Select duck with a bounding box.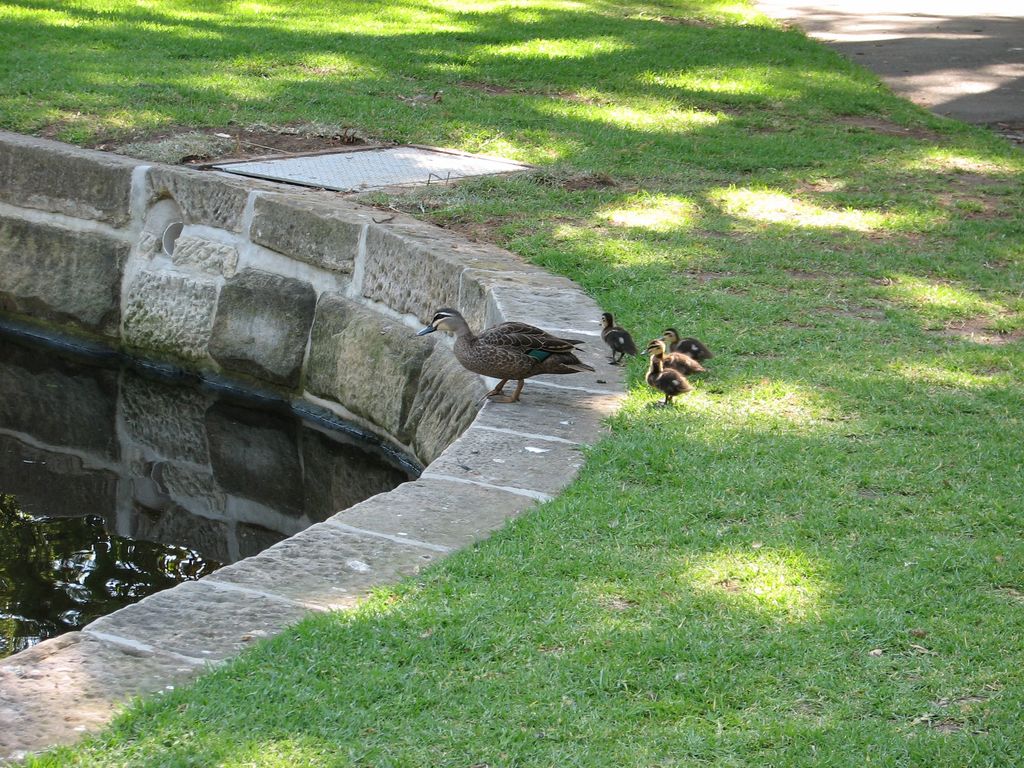
box(599, 310, 639, 367).
